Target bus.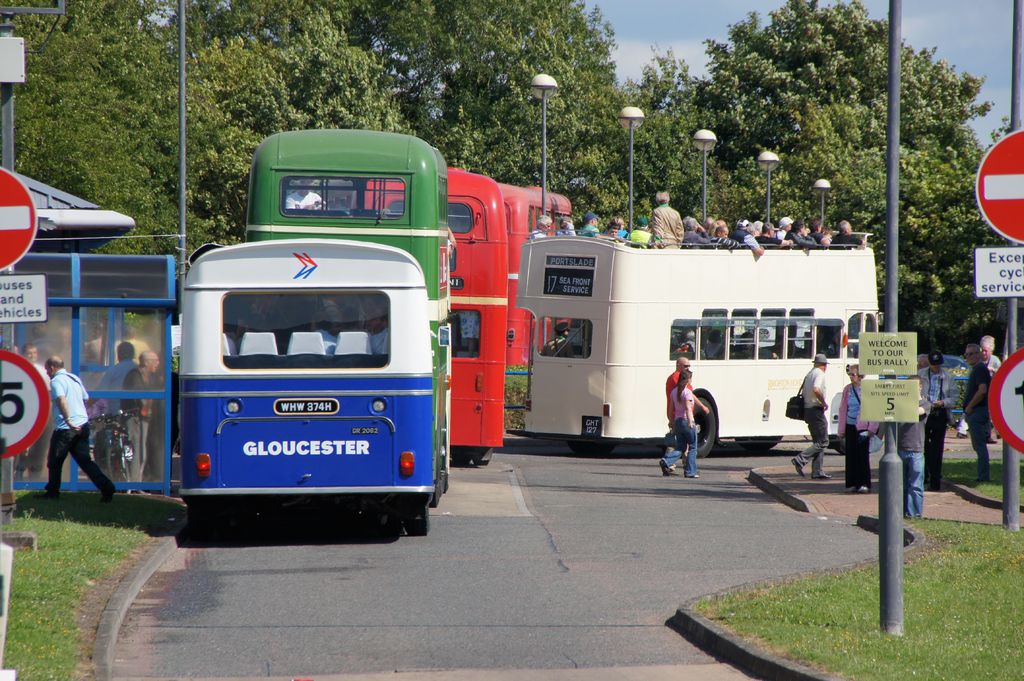
Target region: {"x1": 246, "y1": 130, "x2": 452, "y2": 492}.
